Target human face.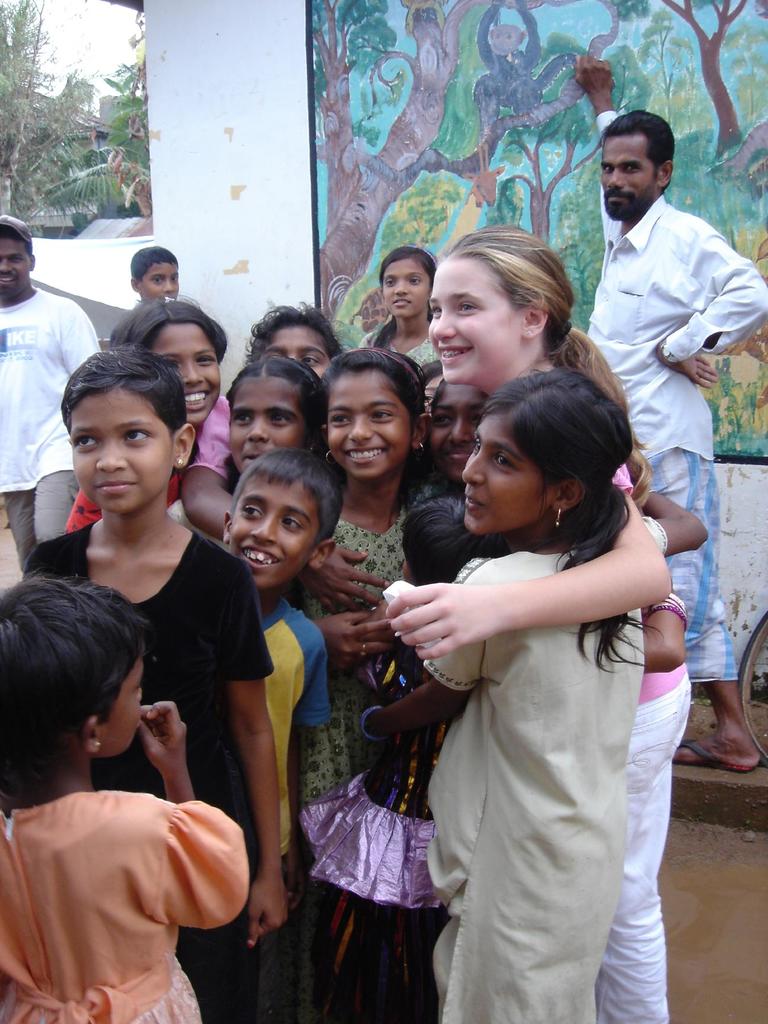
Target region: 232 472 324 586.
